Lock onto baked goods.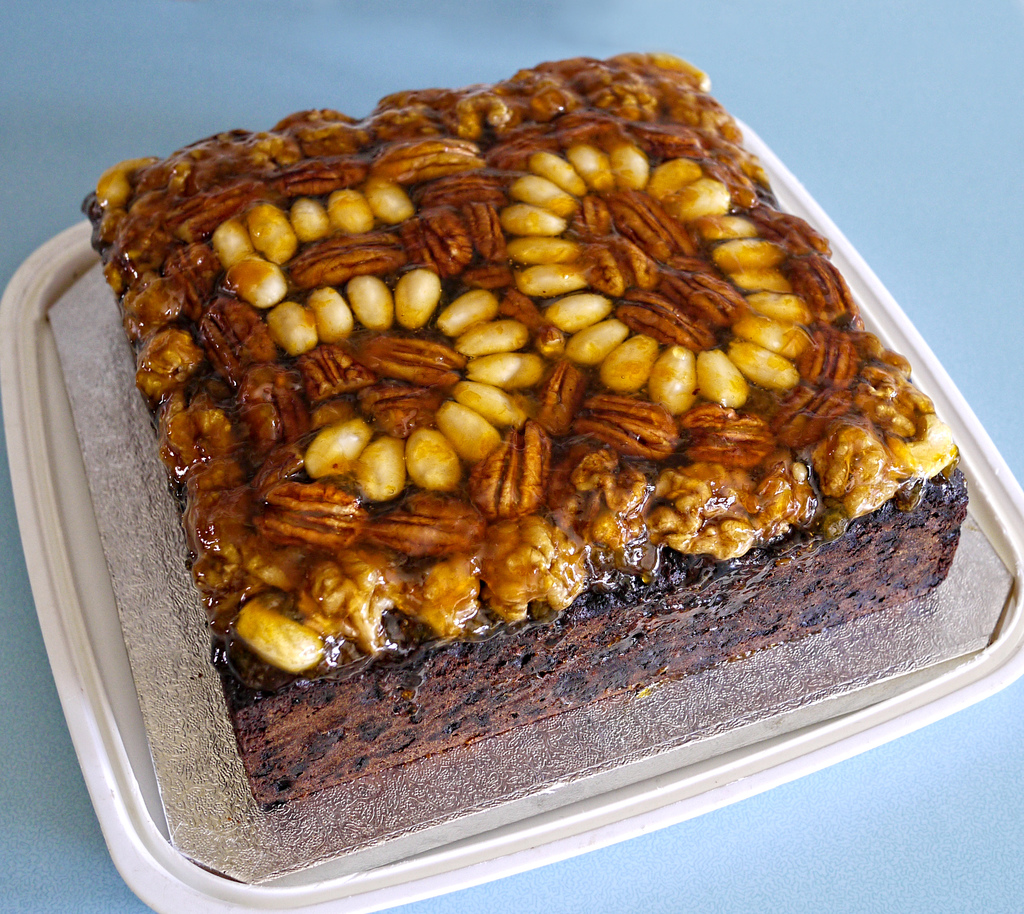
Locked: left=77, top=52, right=968, bottom=810.
